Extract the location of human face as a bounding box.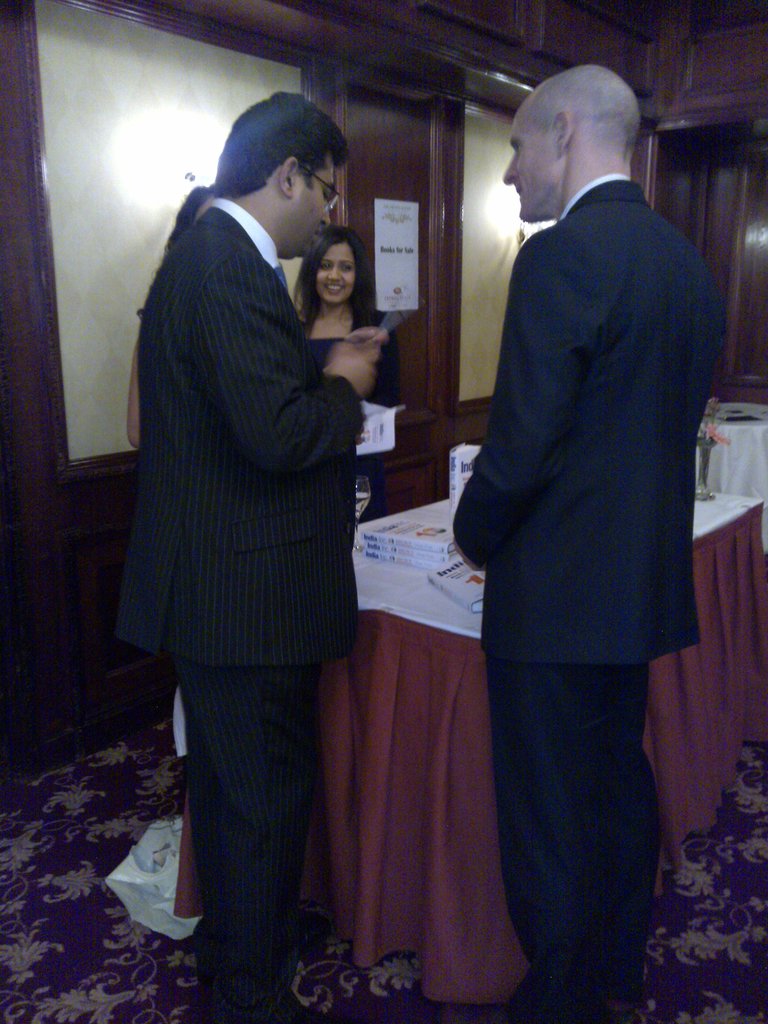
region(499, 106, 559, 225).
